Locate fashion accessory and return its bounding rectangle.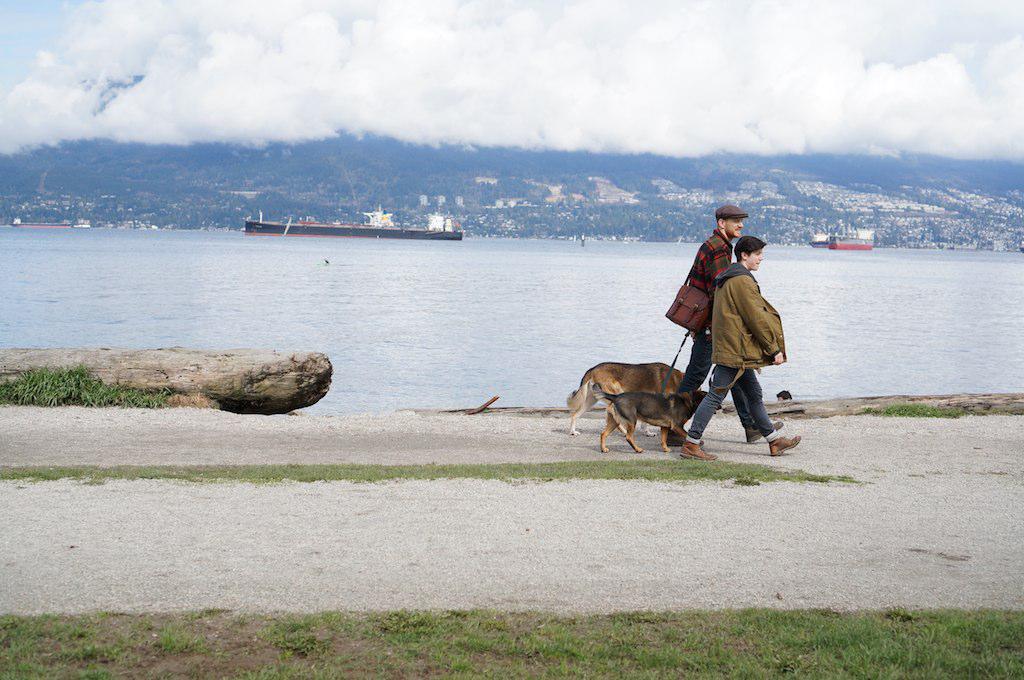
<region>676, 438, 720, 461</region>.
